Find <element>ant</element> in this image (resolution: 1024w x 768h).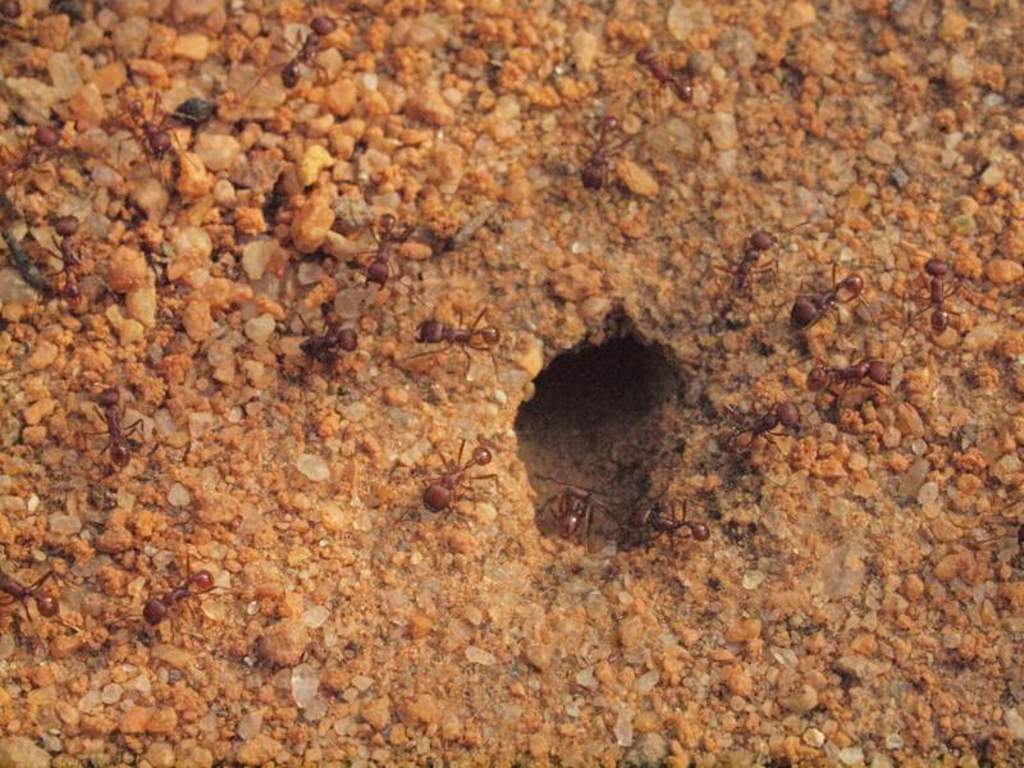
box=[634, 41, 705, 105].
